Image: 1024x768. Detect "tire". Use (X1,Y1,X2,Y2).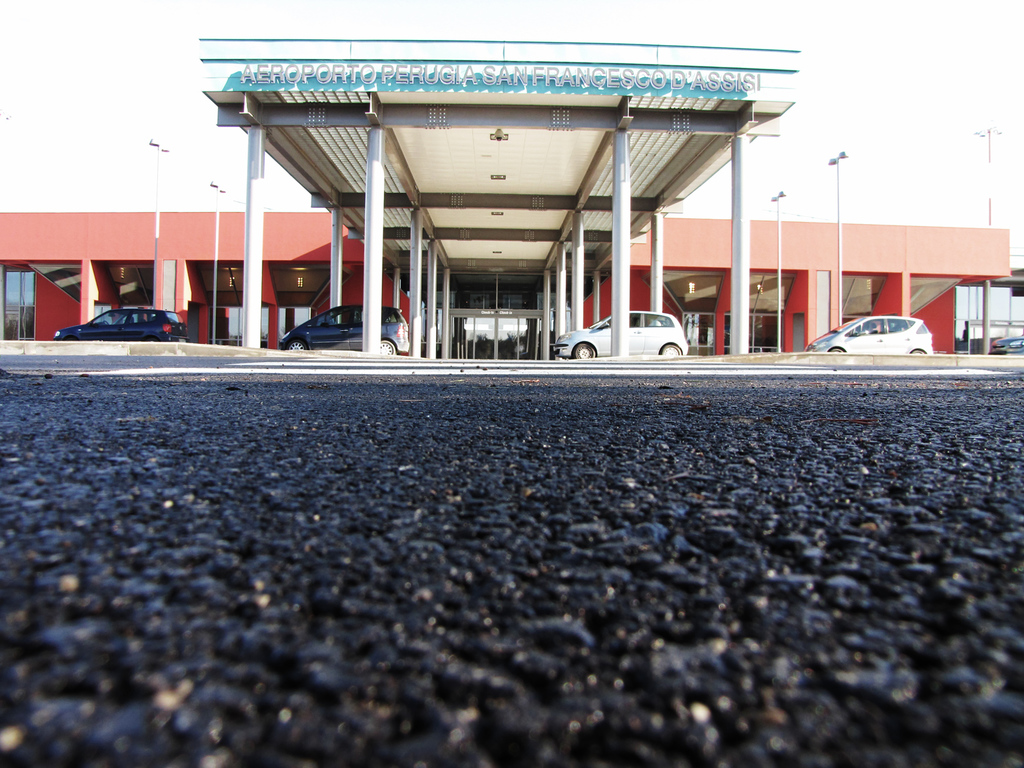
(576,340,590,356).
